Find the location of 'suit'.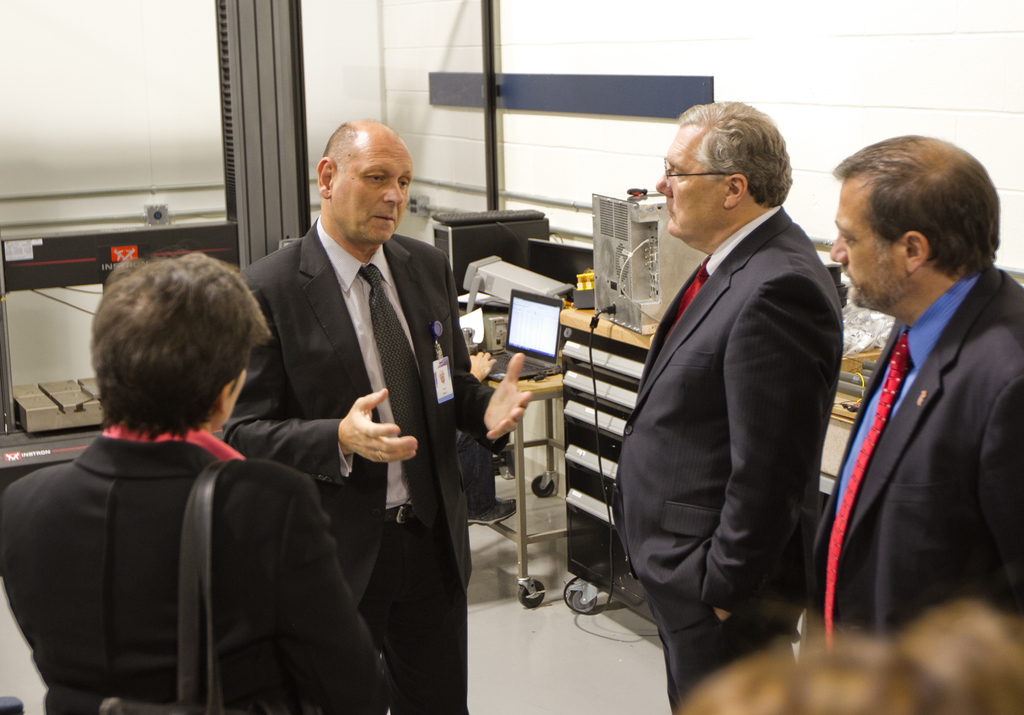
Location: pyautogui.locateOnScreen(608, 201, 841, 714).
